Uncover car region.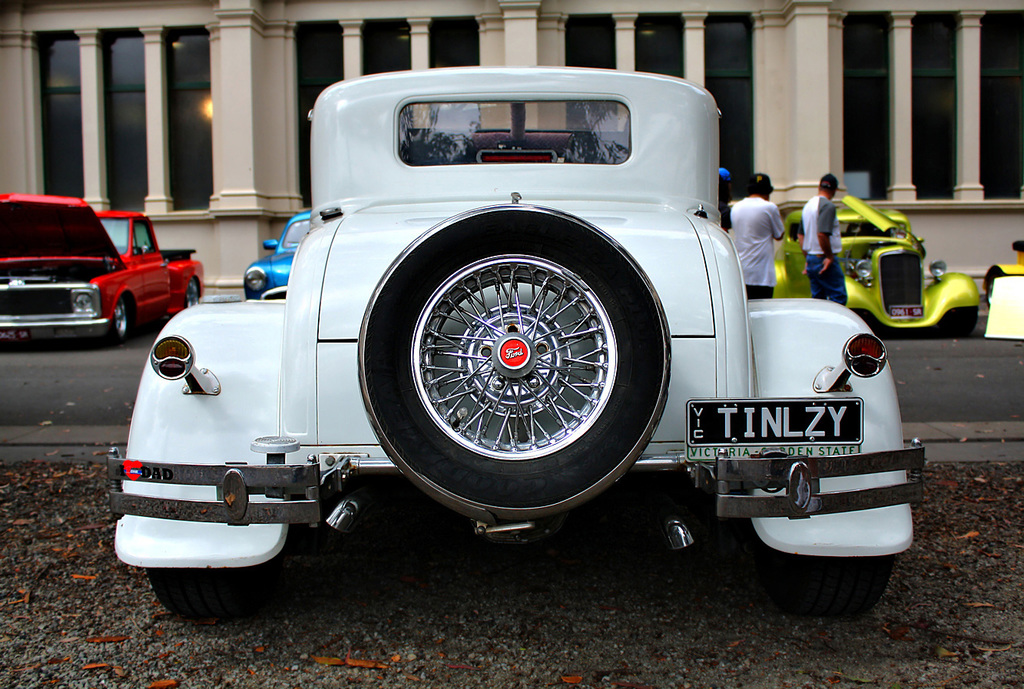
Uncovered: box=[139, 68, 904, 608].
